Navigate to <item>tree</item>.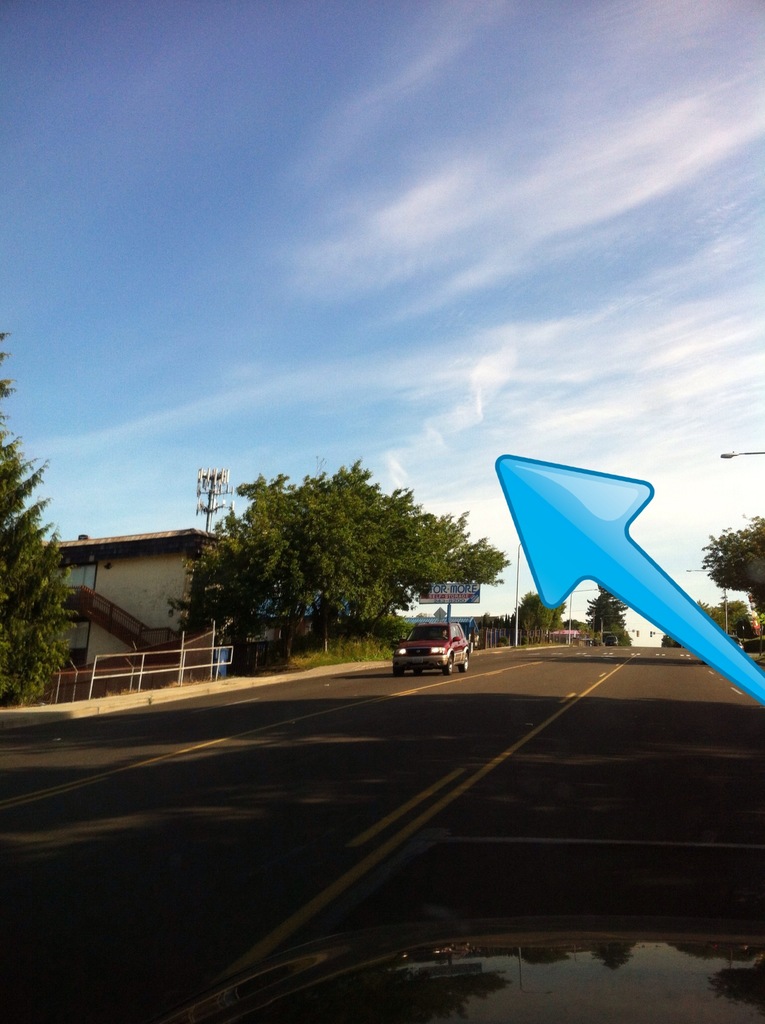
Navigation target: 0 328 84 706.
